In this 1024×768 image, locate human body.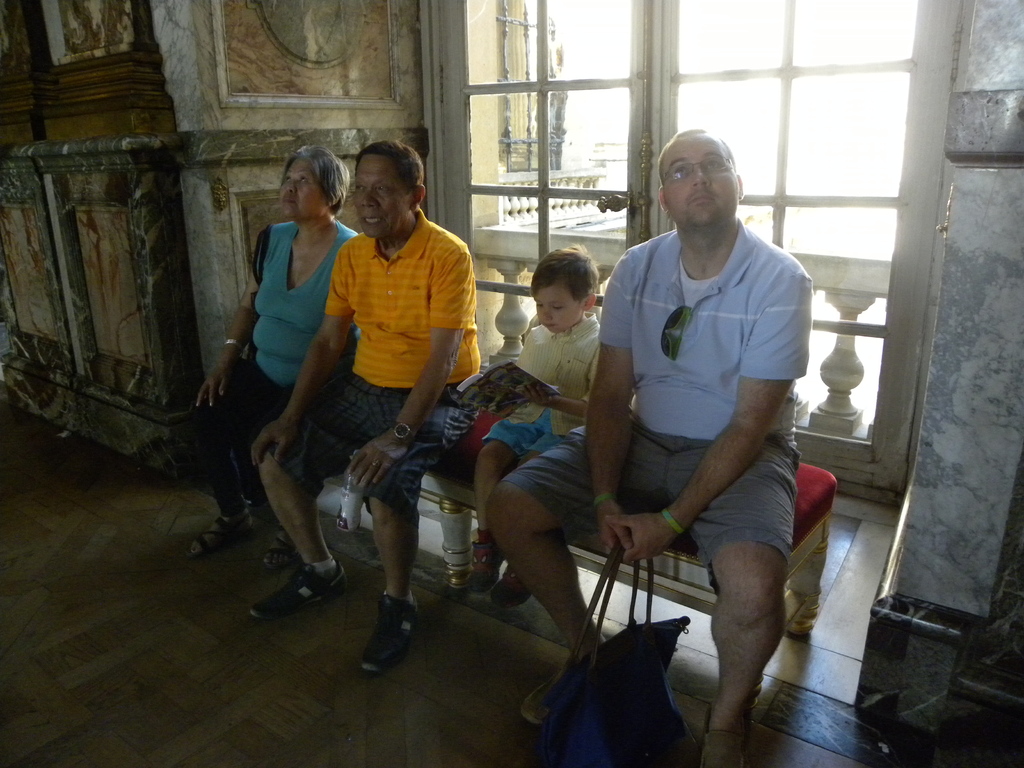
Bounding box: (483, 122, 820, 767).
